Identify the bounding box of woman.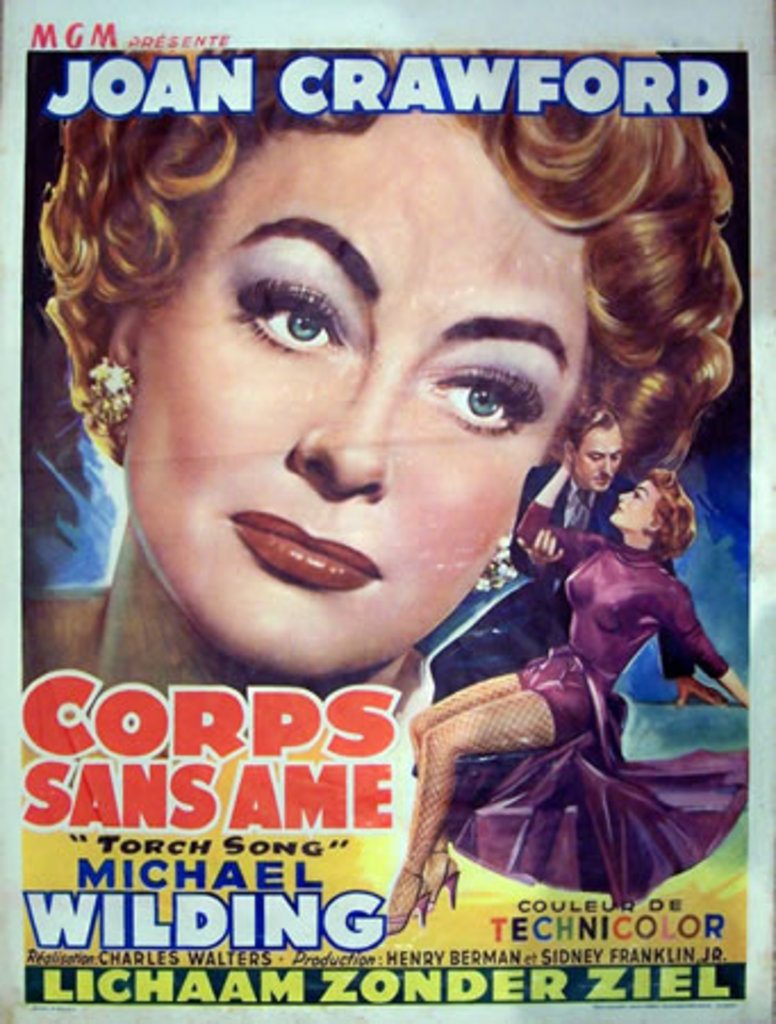
(x1=369, y1=464, x2=749, y2=944).
